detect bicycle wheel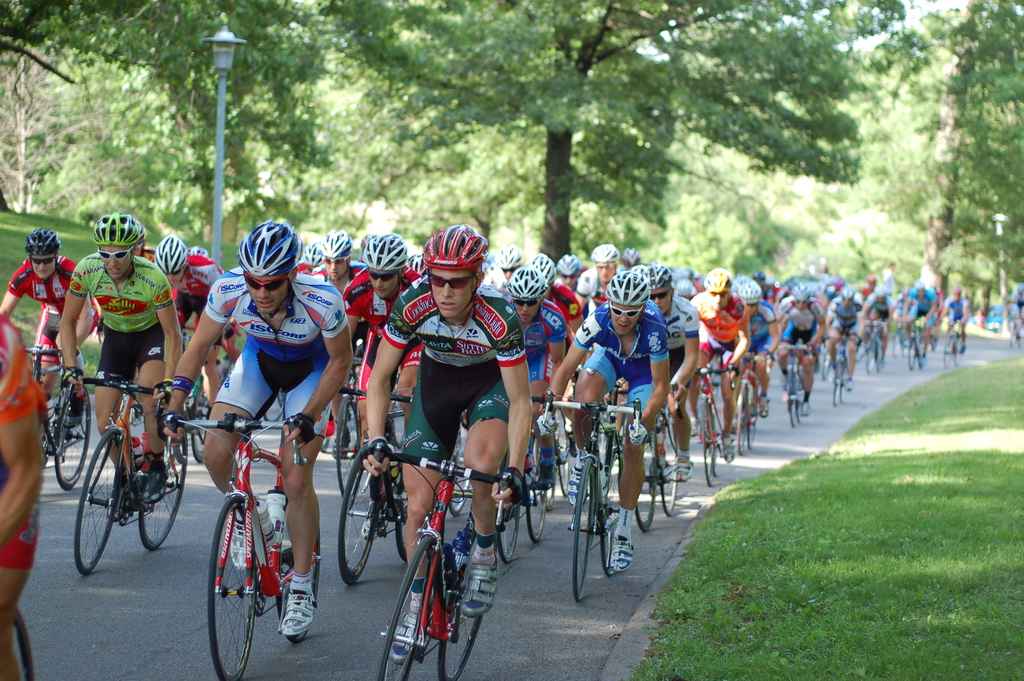
<box>942,334,957,364</box>
